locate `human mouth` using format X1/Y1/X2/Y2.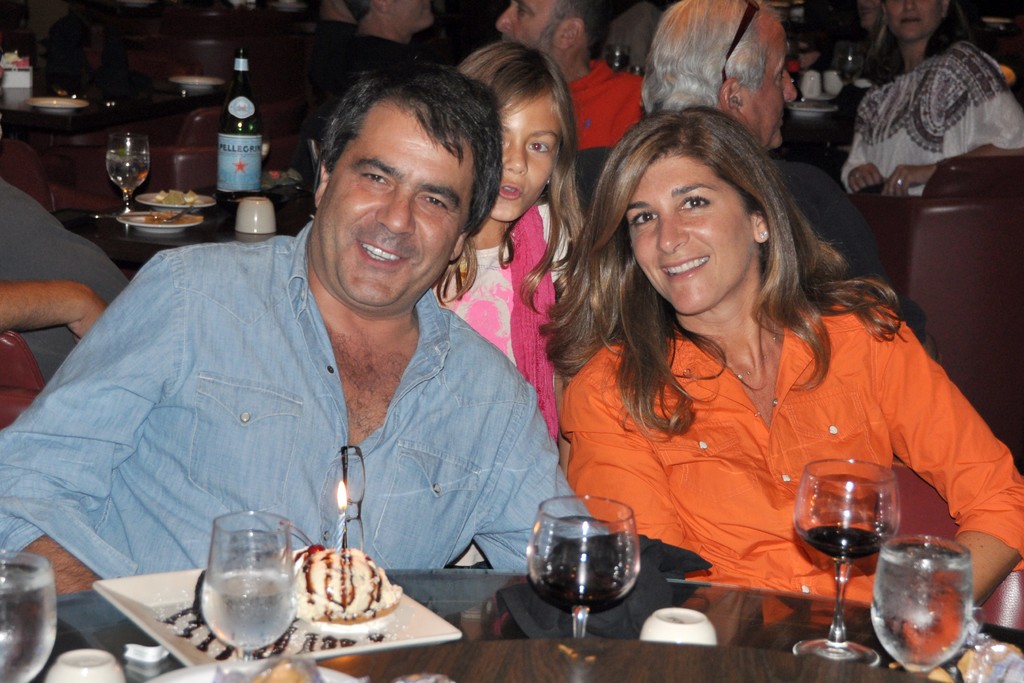
496/181/524/204.
